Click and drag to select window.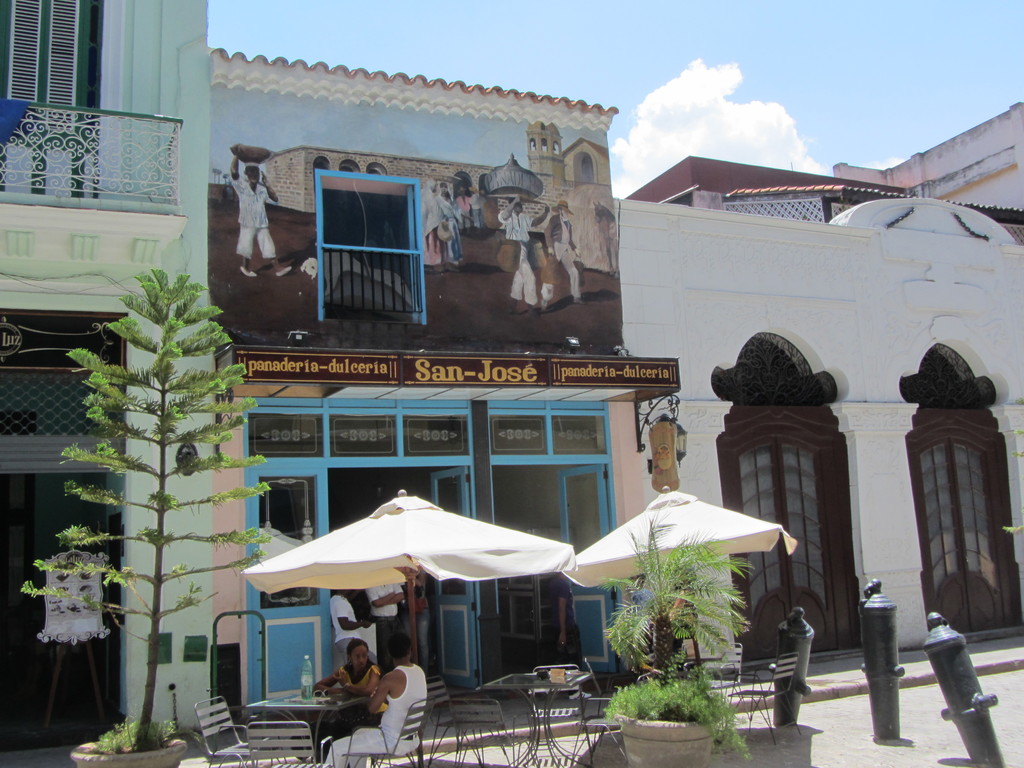
Selection: BBox(326, 415, 396, 460).
